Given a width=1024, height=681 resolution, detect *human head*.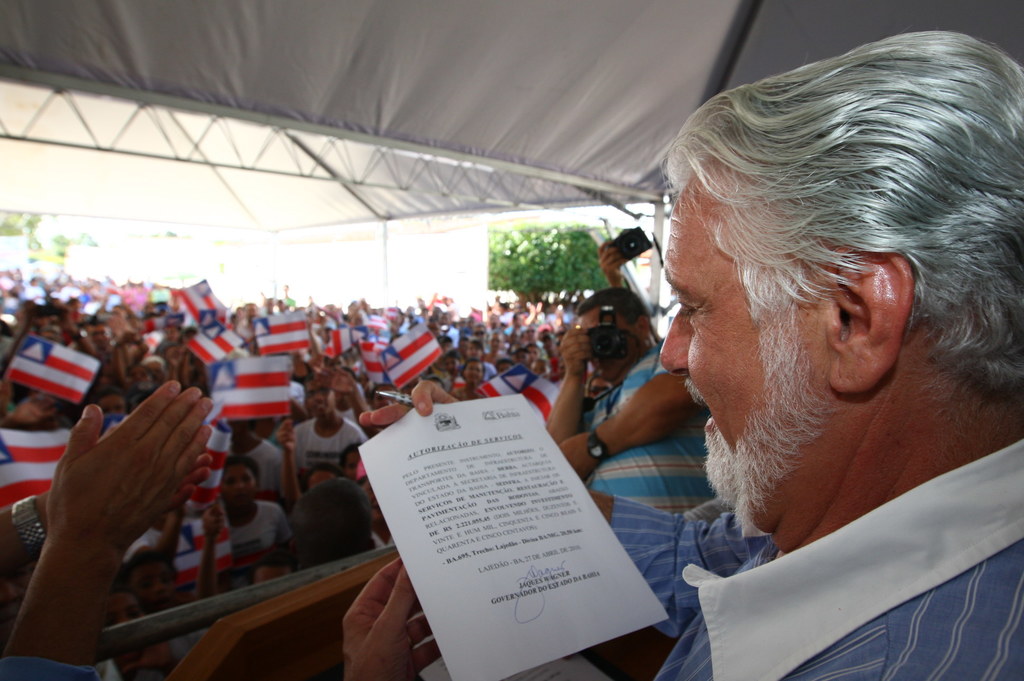
[left=102, top=587, right=143, bottom=623].
